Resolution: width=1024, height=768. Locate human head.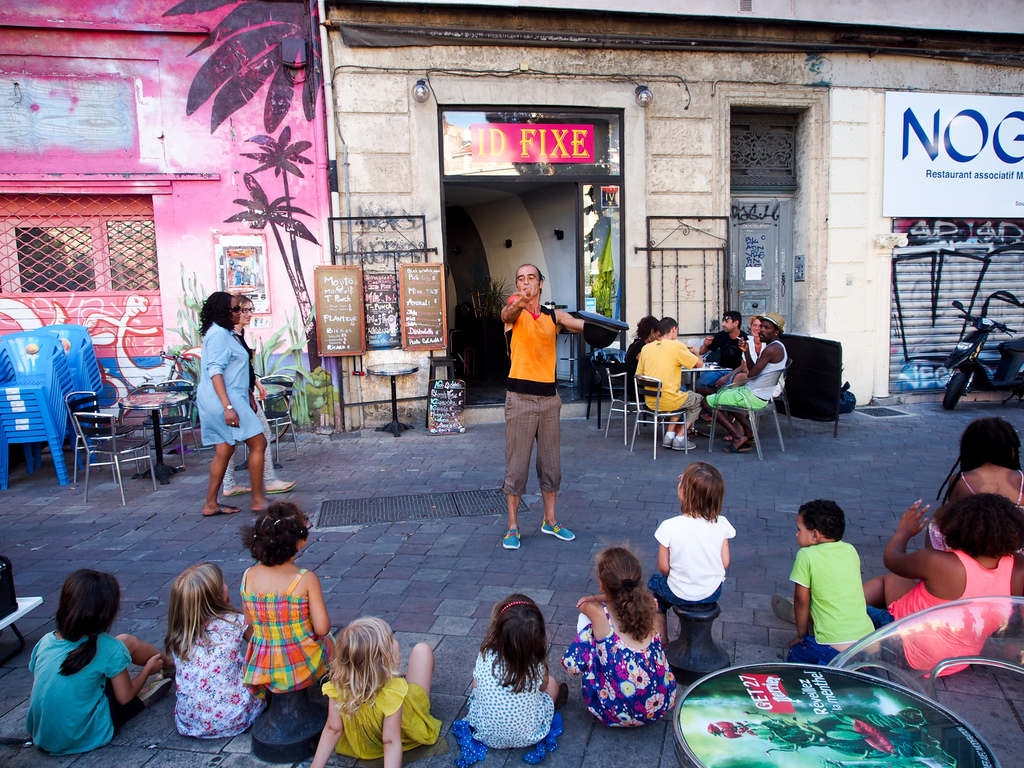
<region>252, 497, 309, 558</region>.
